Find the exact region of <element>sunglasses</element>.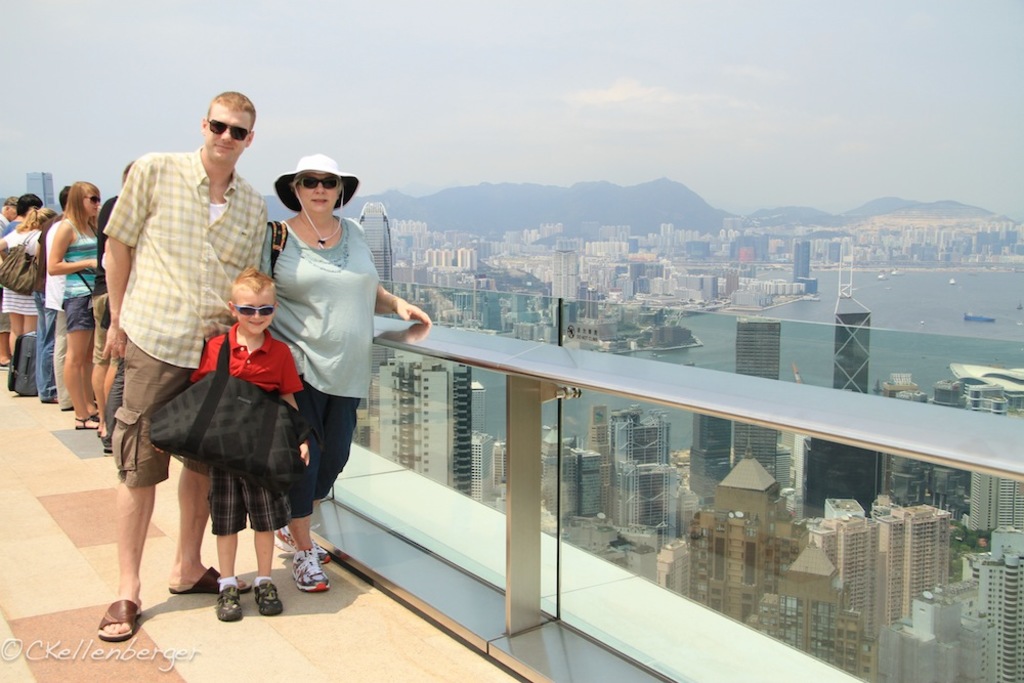
Exact region: select_region(207, 116, 252, 141).
